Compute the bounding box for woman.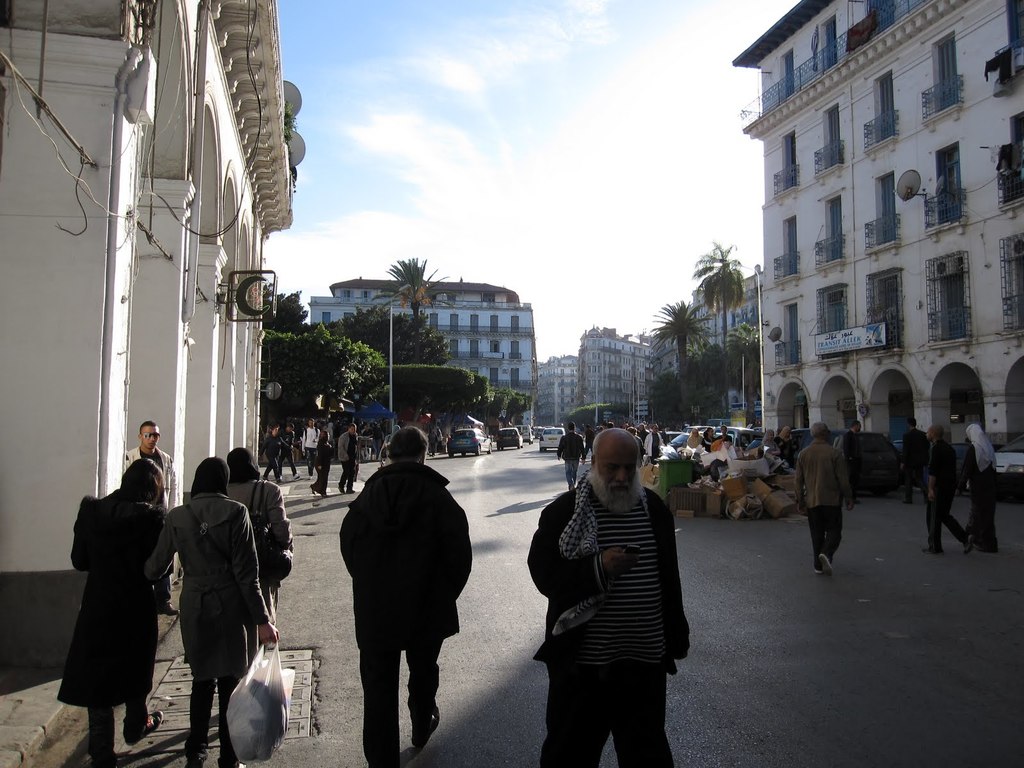
56, 433, 158, 757.
